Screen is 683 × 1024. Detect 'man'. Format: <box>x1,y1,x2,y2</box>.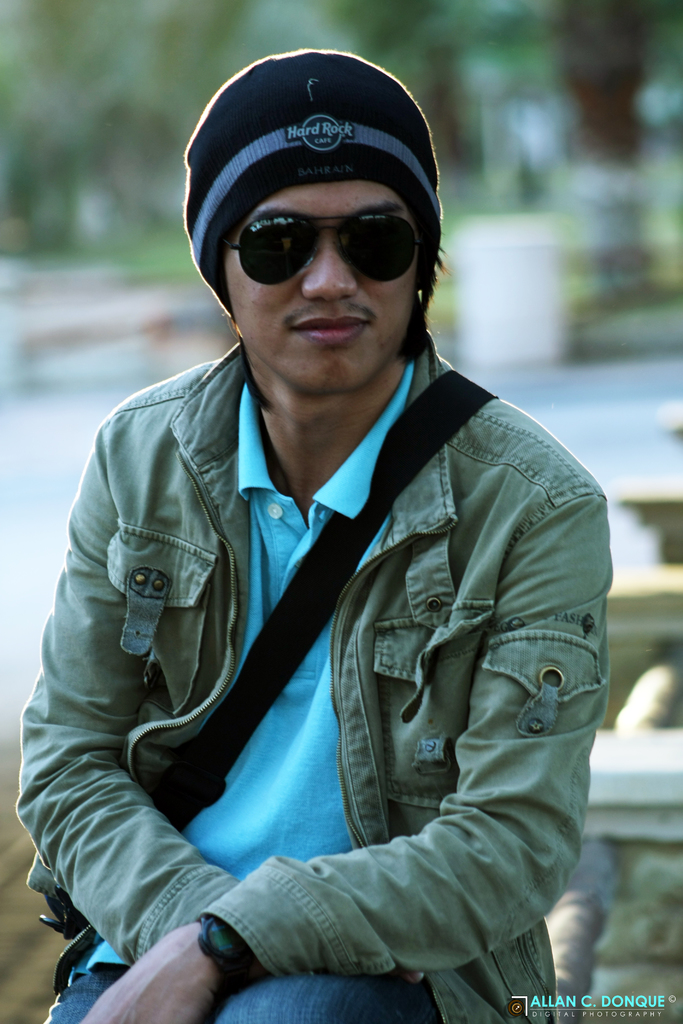
<box>67,0,600,1023</box>.
